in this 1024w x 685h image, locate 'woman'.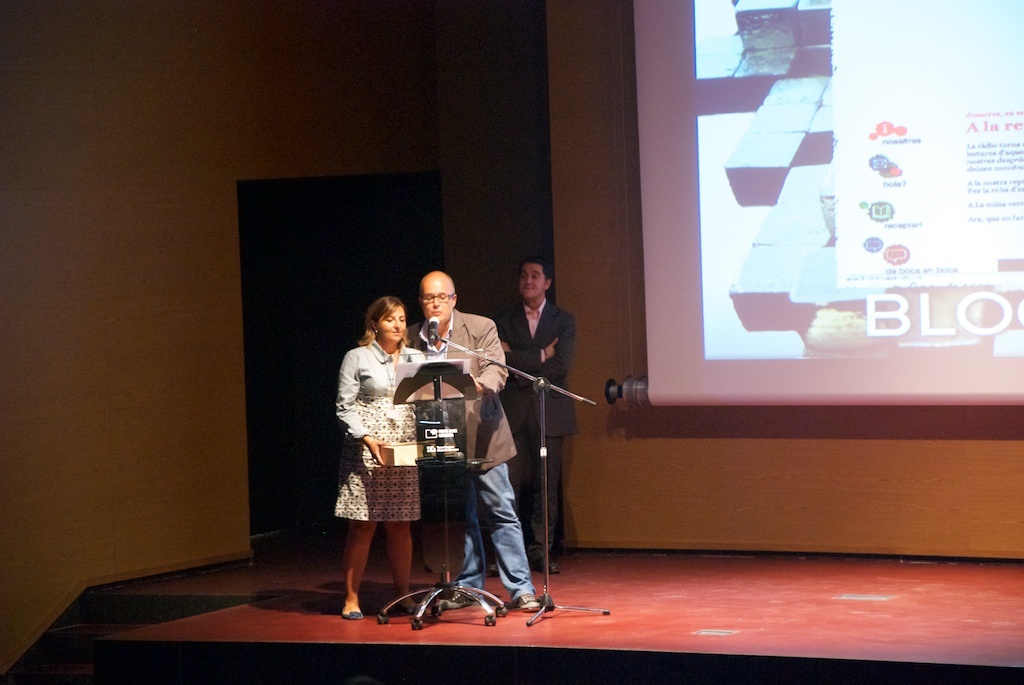
Bounding box: (x1=322, y1=295, x2=437, y2=612).
